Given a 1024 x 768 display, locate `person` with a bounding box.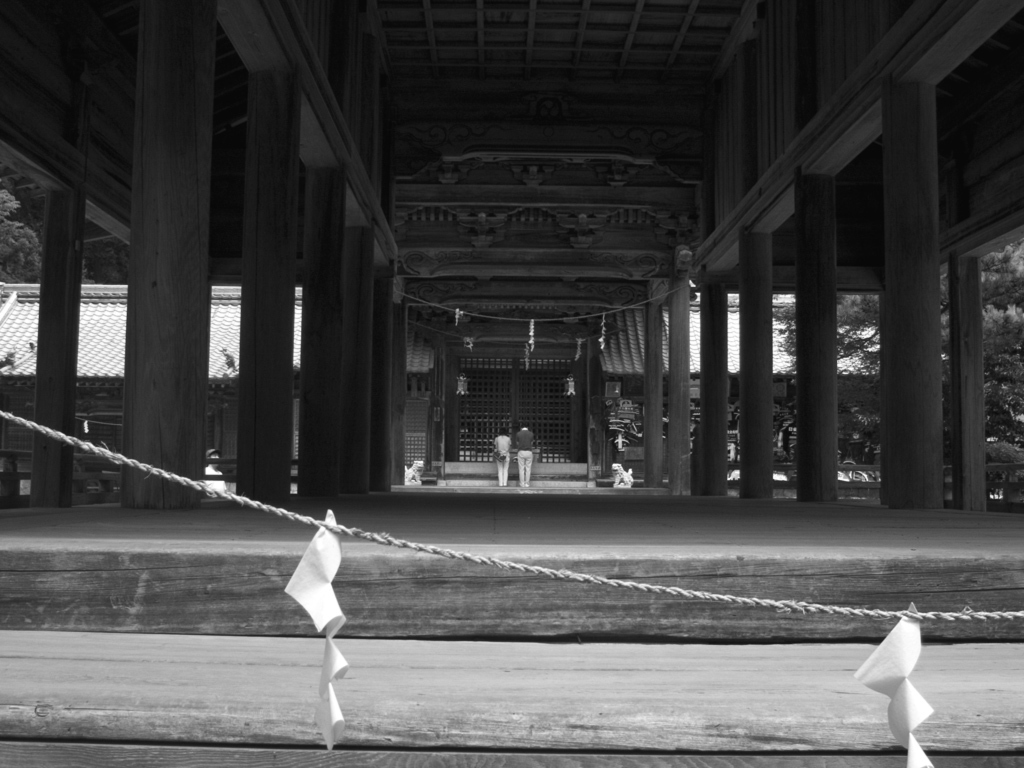
Located: [508, 422, 532, 486].
